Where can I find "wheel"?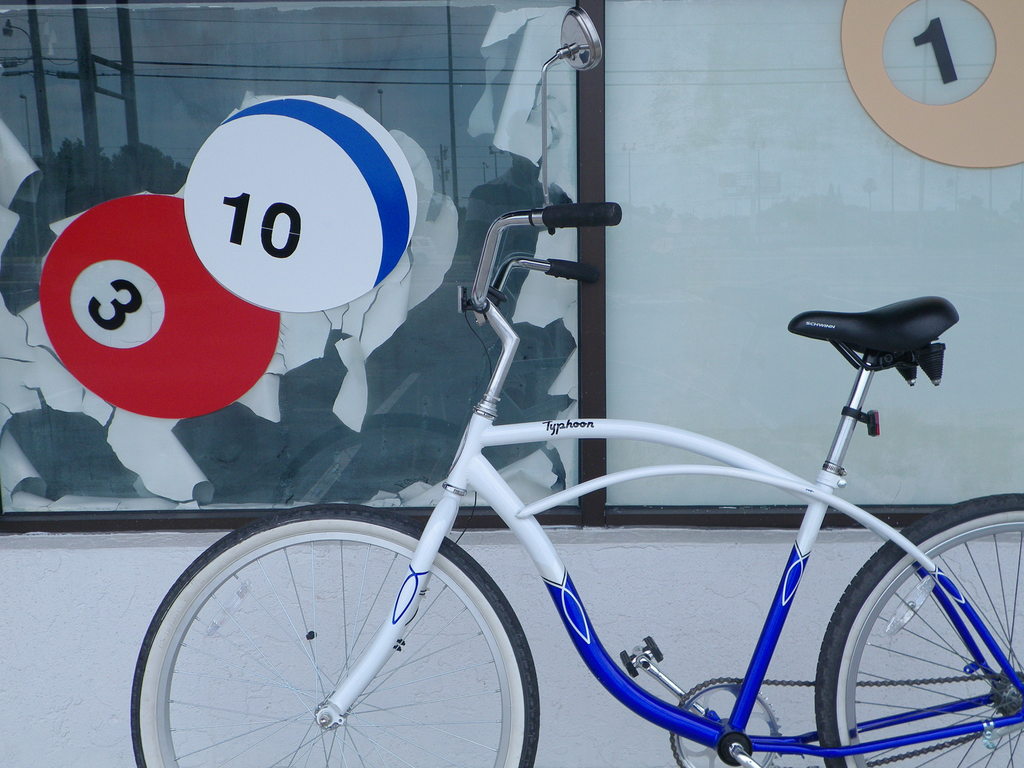
You can find it at 132 532 529 751.
